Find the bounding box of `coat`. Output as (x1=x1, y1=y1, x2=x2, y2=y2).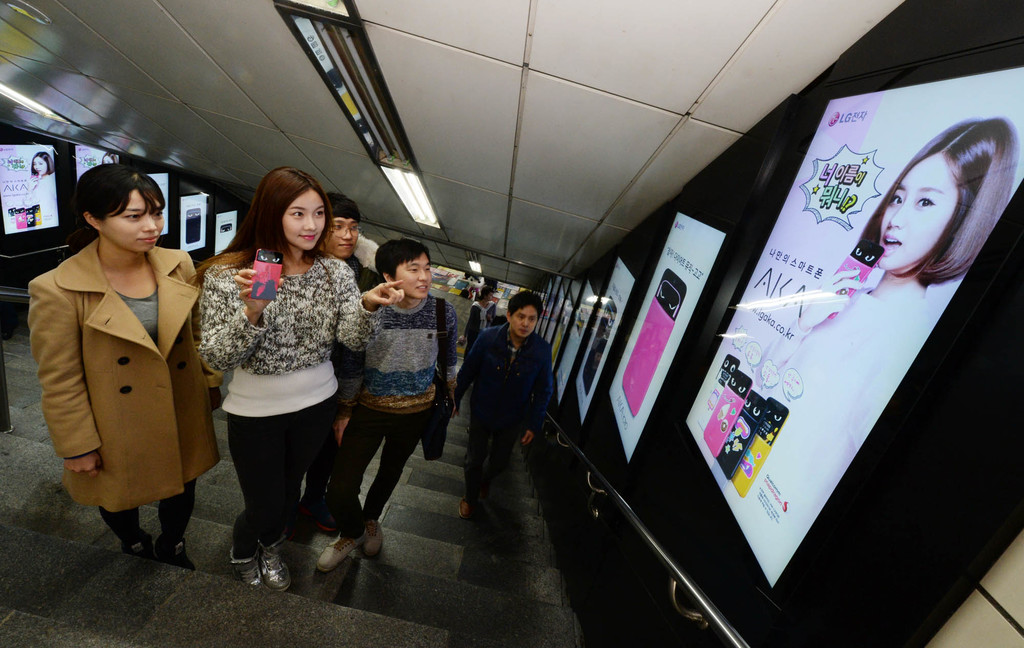
(x1=467, y1=325, x2=560, y2=432).
